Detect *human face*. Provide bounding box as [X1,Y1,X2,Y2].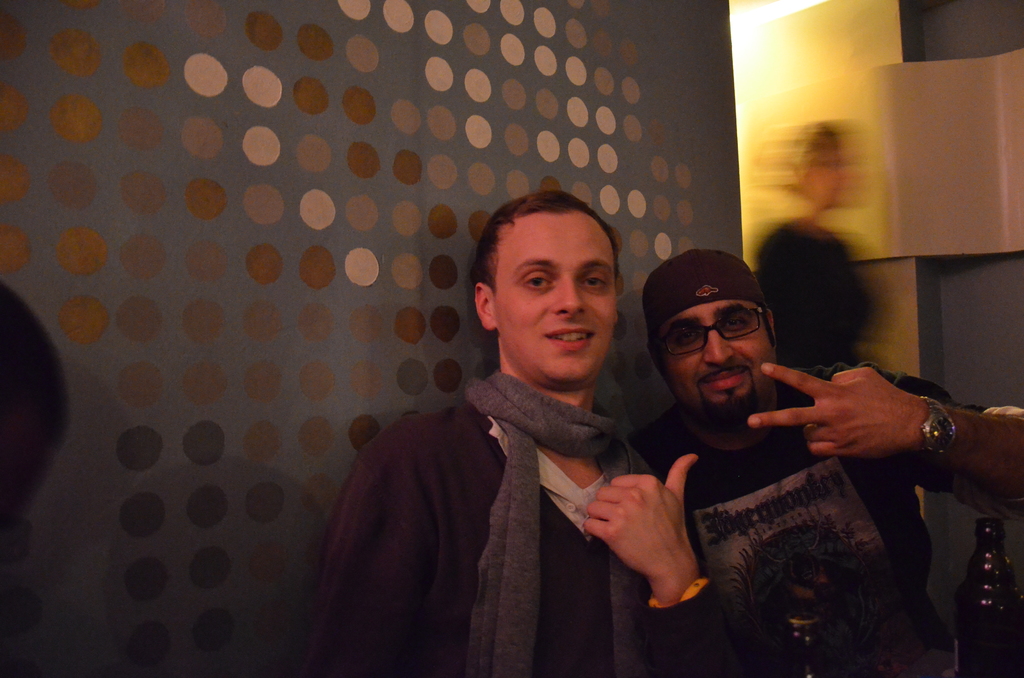
[653,302,769,417].
